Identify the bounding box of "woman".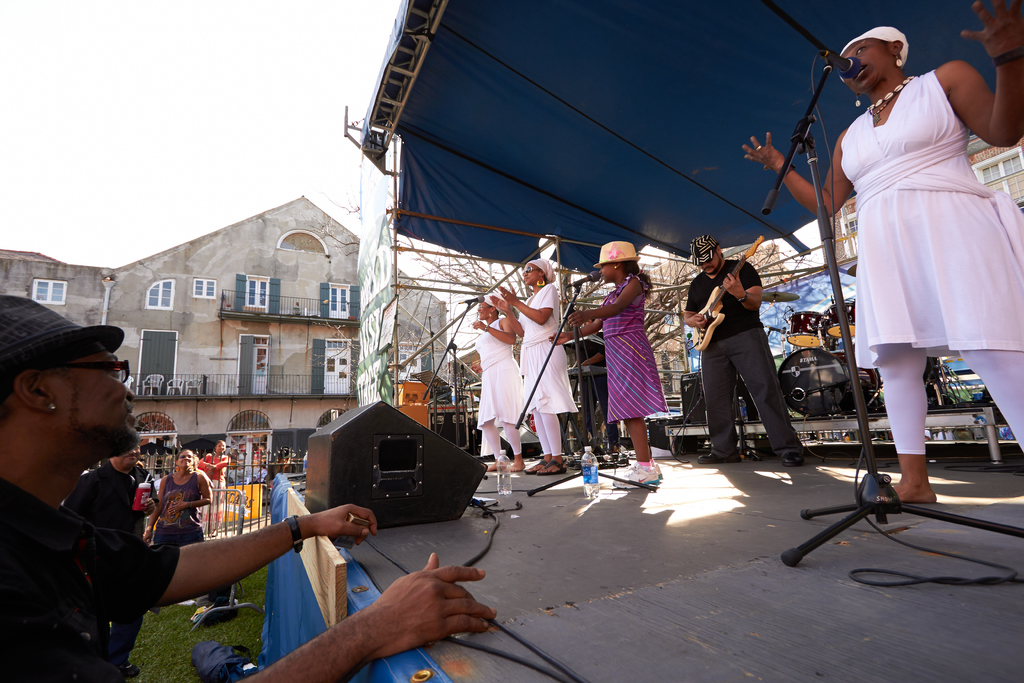
493,260,551,475.
